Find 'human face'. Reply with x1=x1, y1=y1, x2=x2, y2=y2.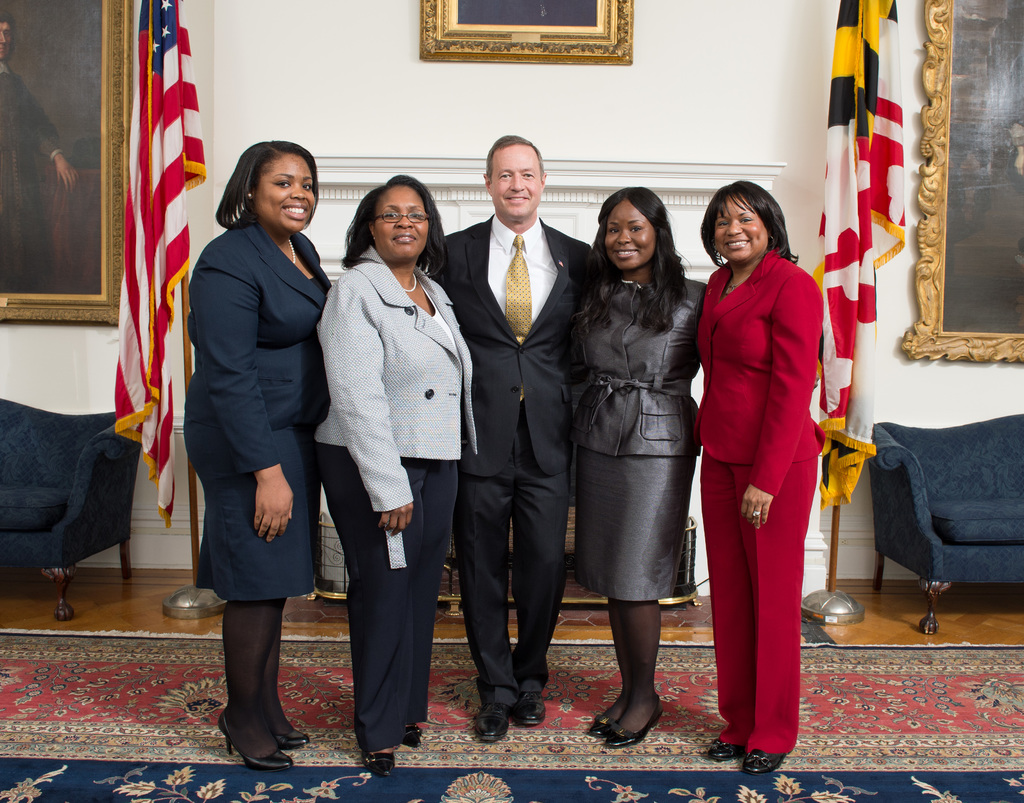
x1=488, y1=147, x2=542, y2=219.
